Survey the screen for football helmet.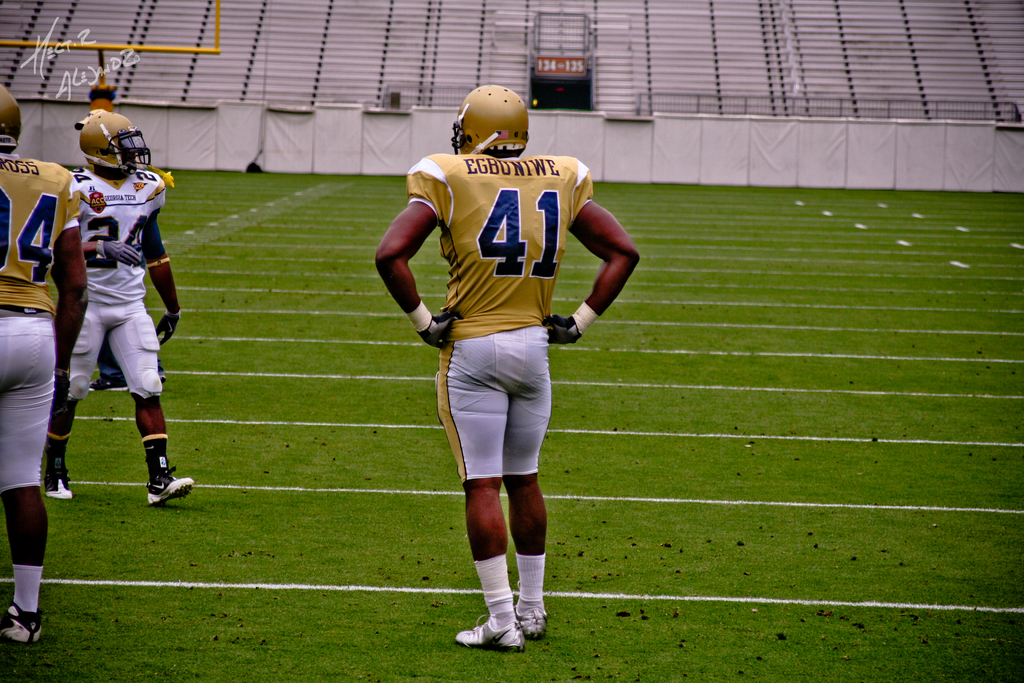
Survey found: bbox=[68, 108, 152, 176].
